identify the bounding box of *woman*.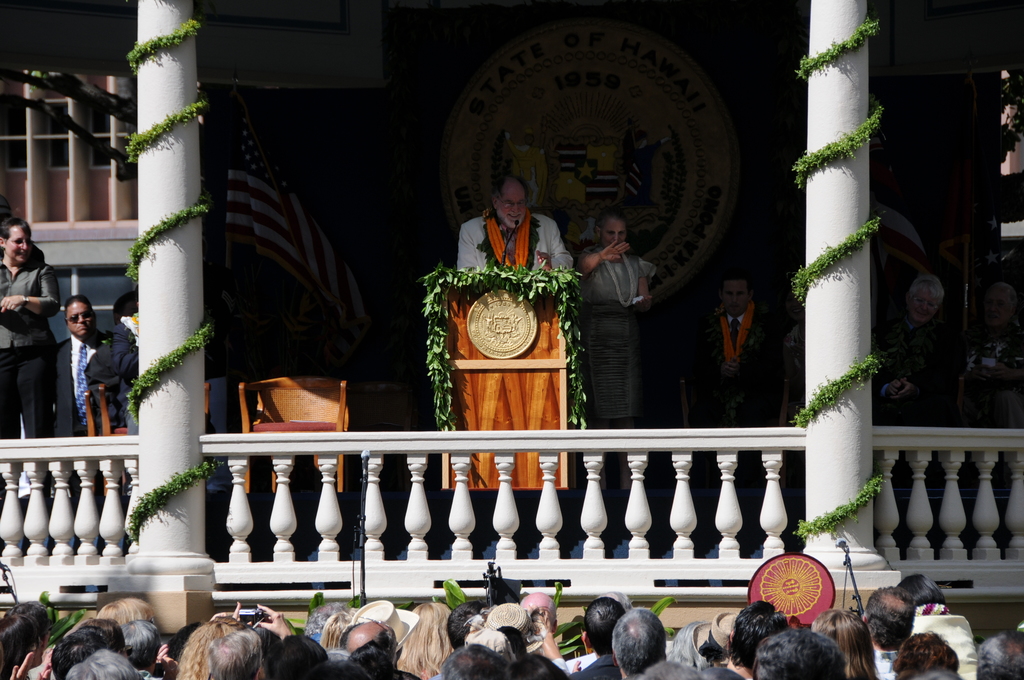
<bbox>580, 208, 652, 490</bbox>.
